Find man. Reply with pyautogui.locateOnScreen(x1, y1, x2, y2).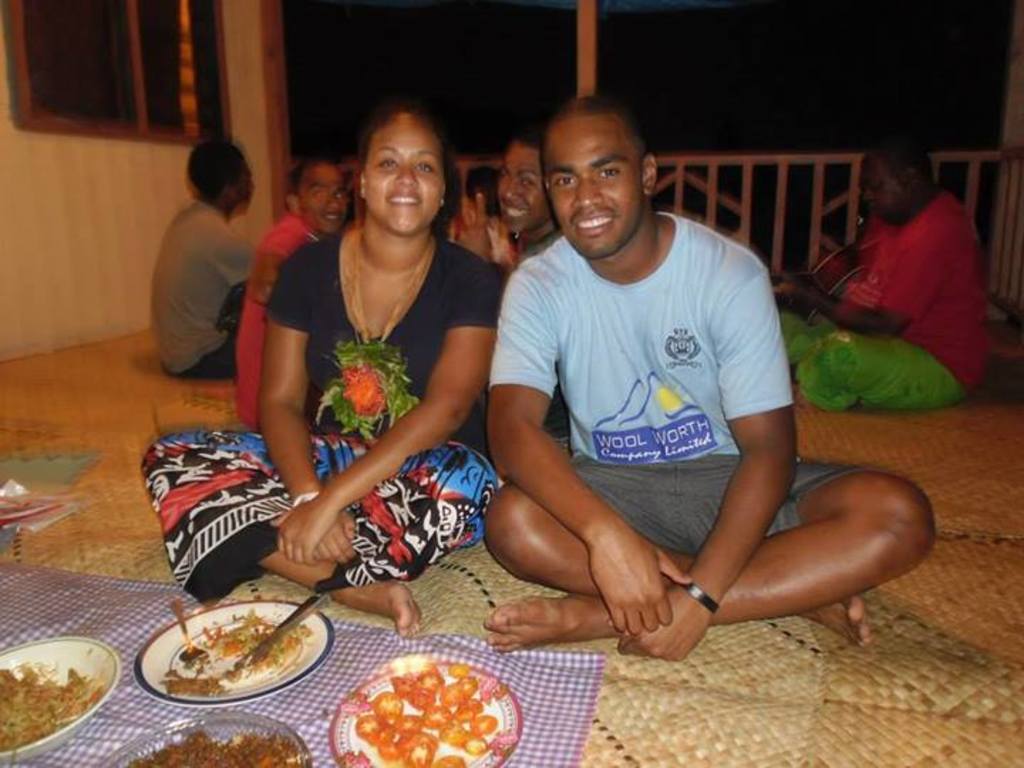
pyautogui.locateOnScreen(144, 138, 257, 380).
